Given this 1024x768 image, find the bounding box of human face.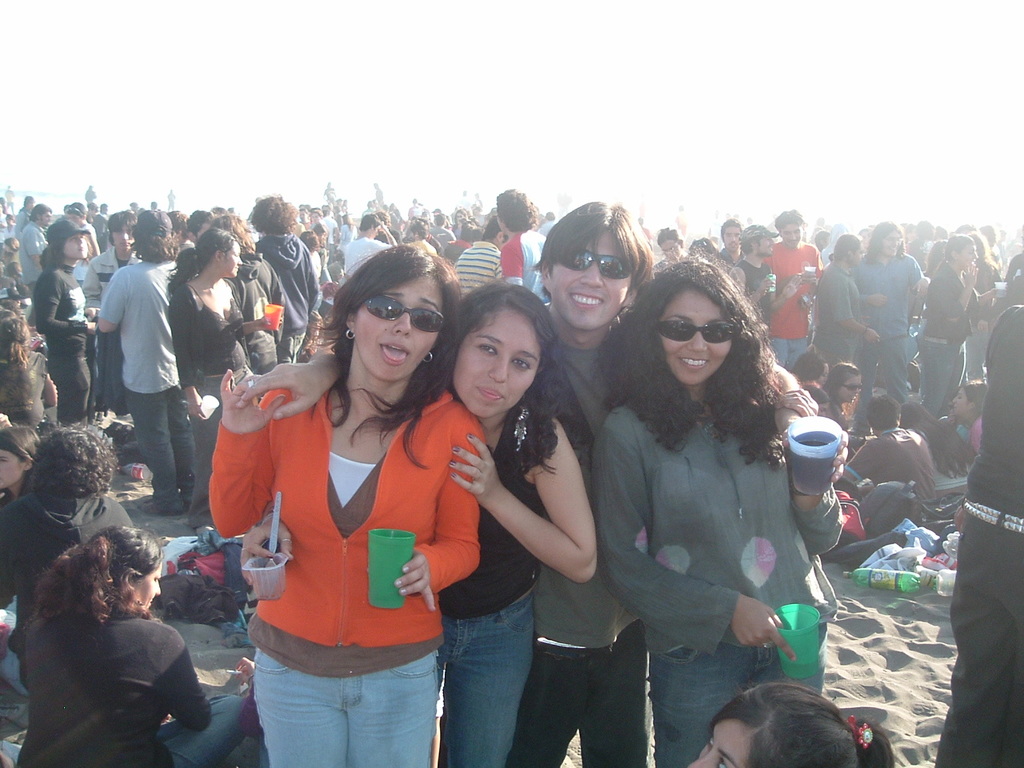
<box>357,274,444,382</box>.
